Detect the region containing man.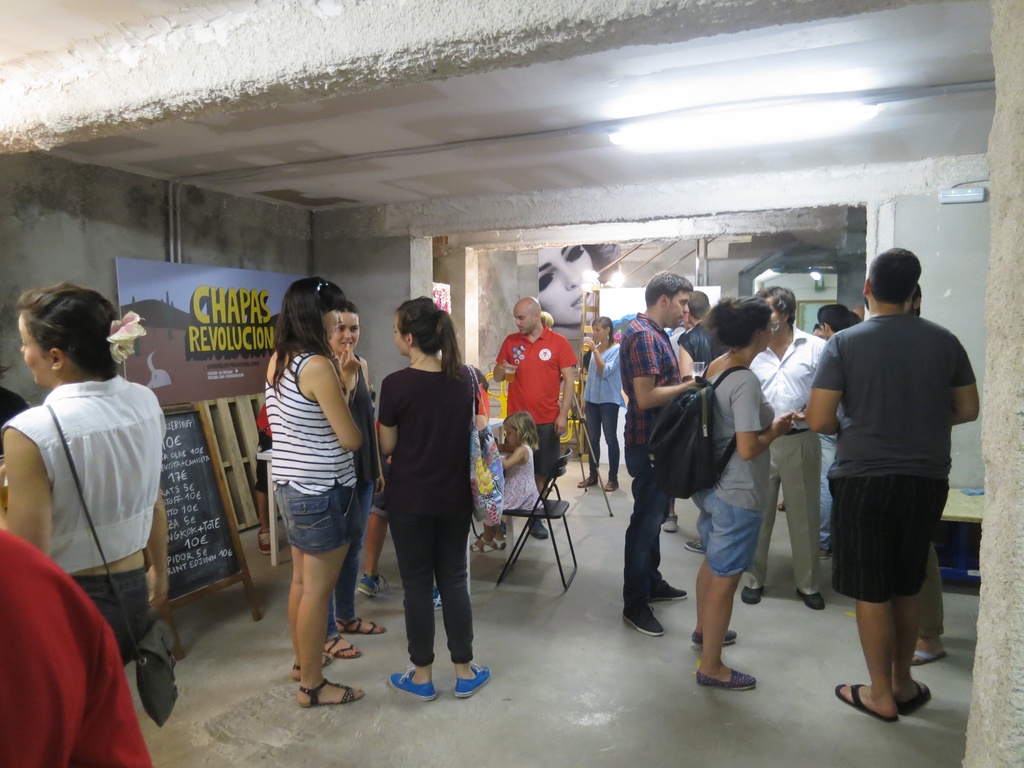
BBox(619, 270, 693, 637).
